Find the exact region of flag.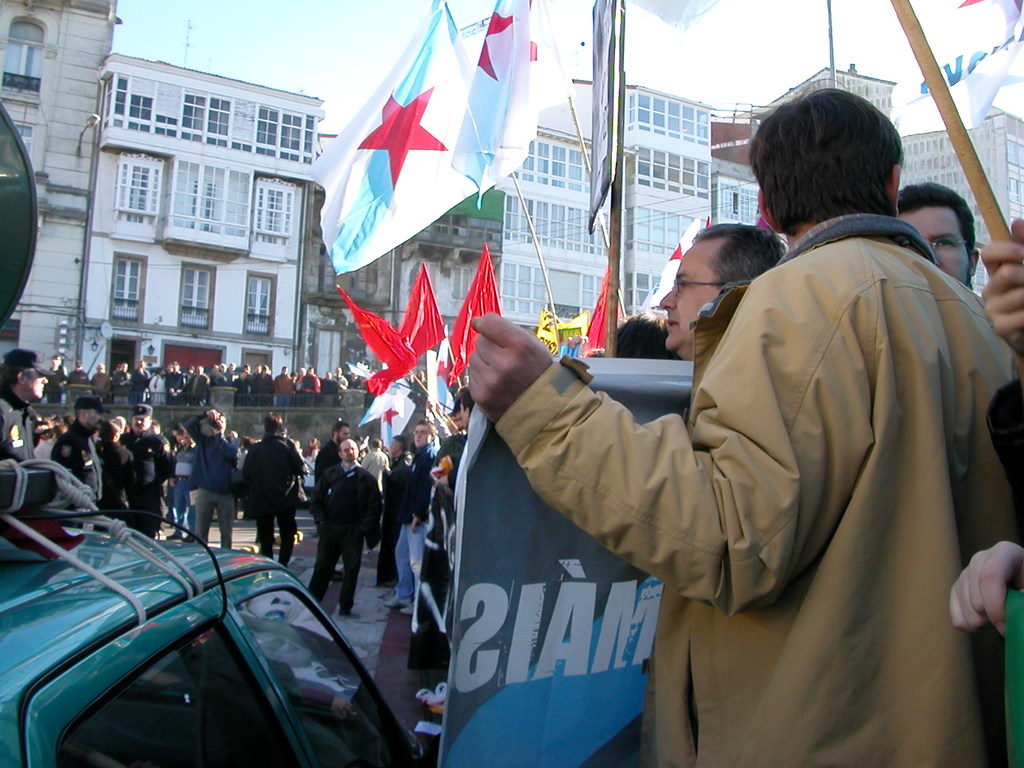
Exact region: {"x1": 559, "y1": 338, "x2": 580, "y2": 363}.
